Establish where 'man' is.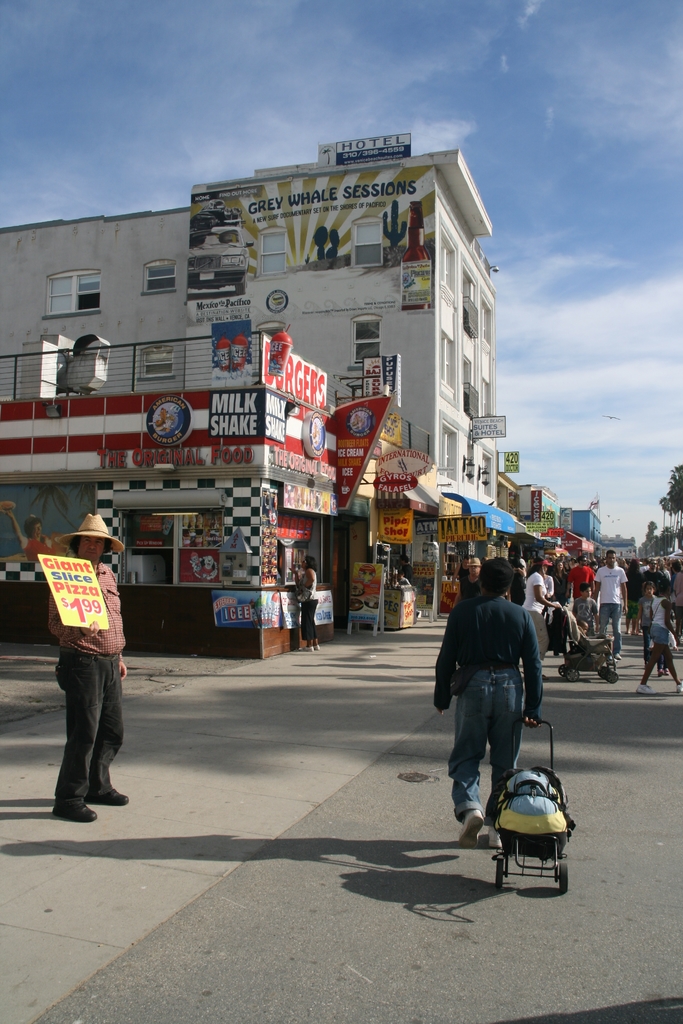
Established at rect(456, 556, 491, 601).
